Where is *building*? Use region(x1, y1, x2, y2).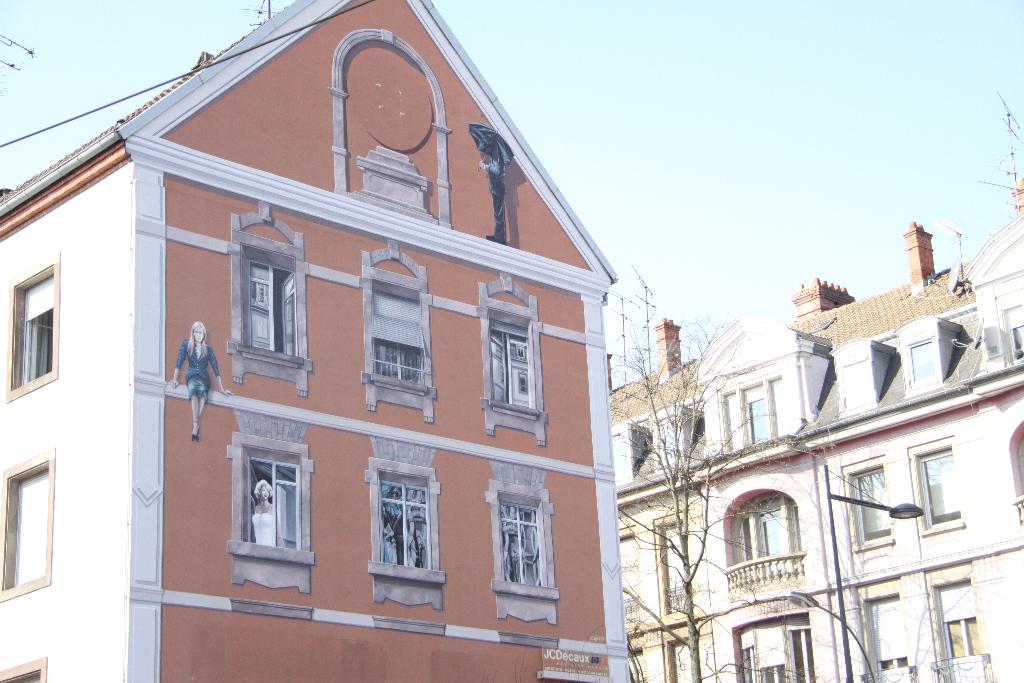
region(619, 177, 1023, 682).
